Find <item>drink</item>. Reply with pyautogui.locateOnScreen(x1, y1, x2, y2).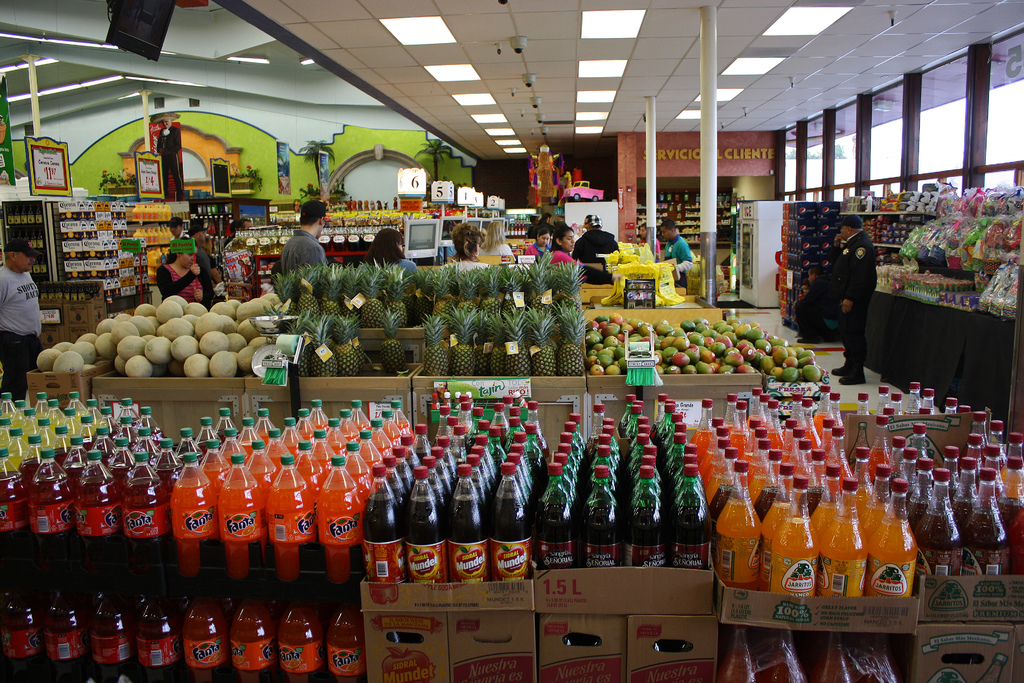
pyautogui.locateOnScreen(726, 395, 736, 429).
